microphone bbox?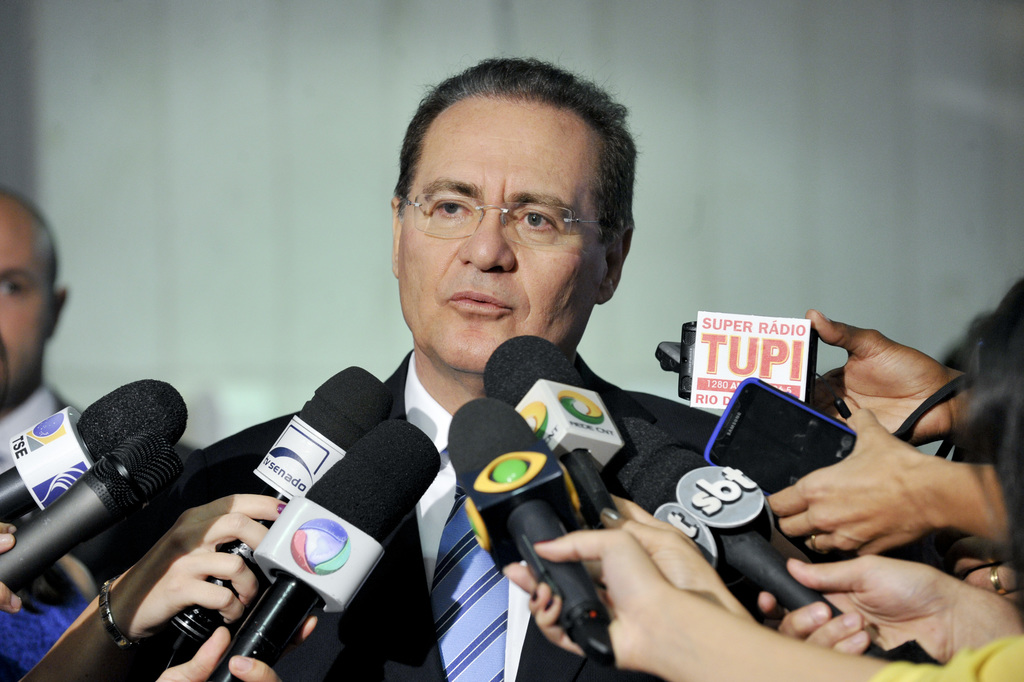
(626,414,891,658)
